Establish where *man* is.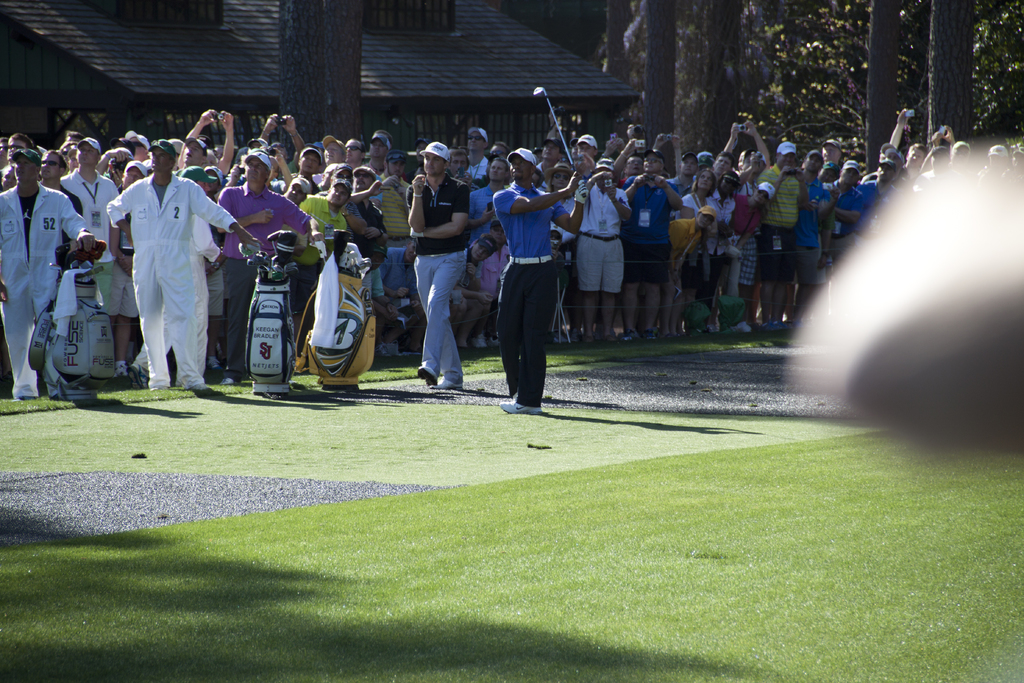
Established at BBox(902, 142, 927, 183).
